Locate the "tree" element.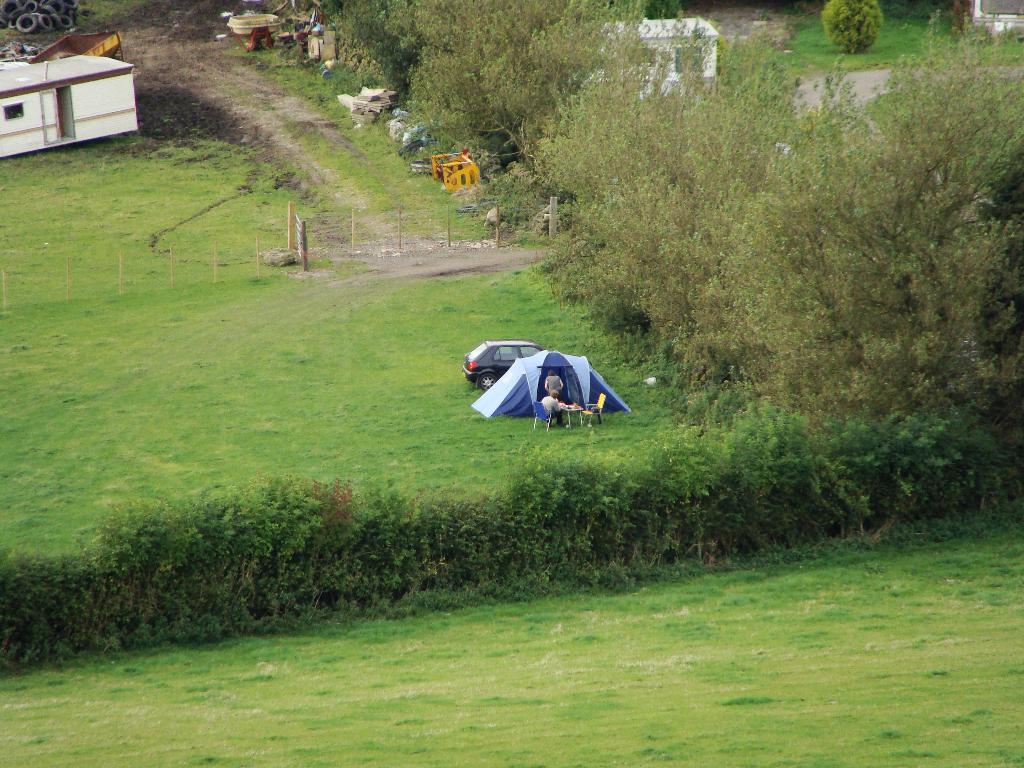
Element bbox: BBox(508, 28, 1023, 422).
